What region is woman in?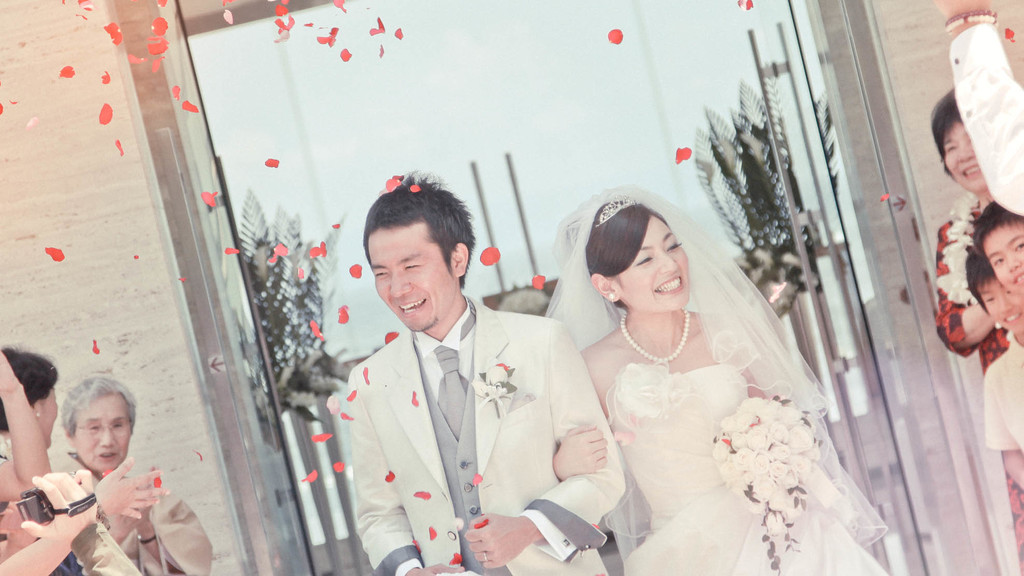
538,180,803,563.
